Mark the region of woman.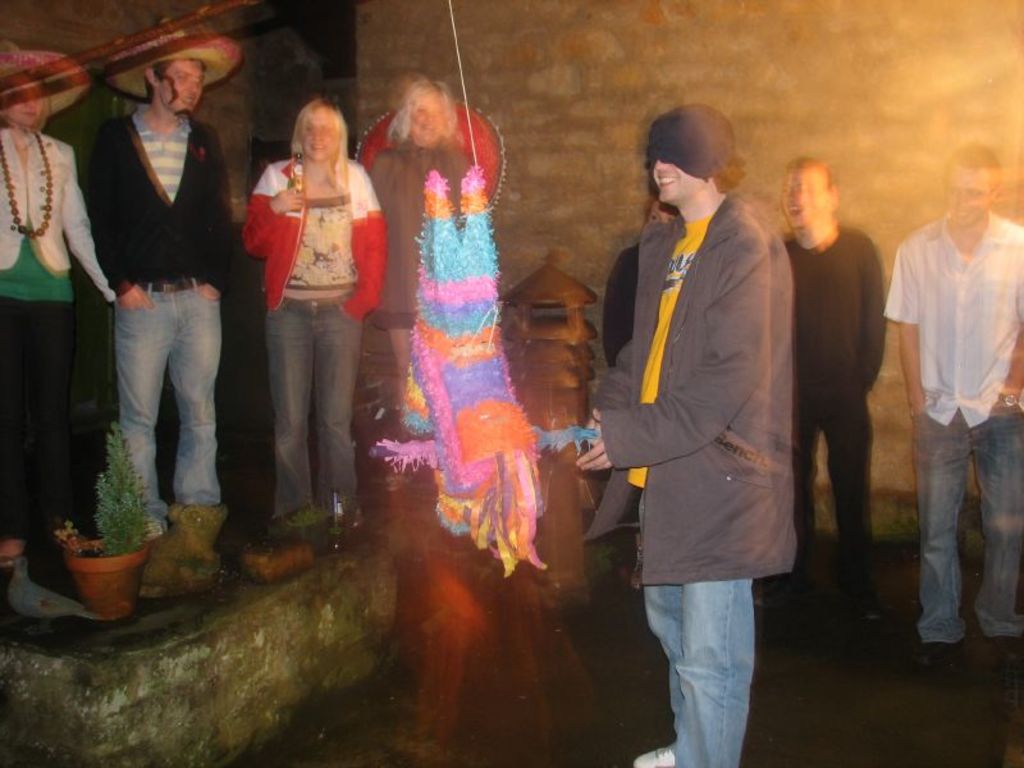
Region: BBox(237, 92, 381, 550).
